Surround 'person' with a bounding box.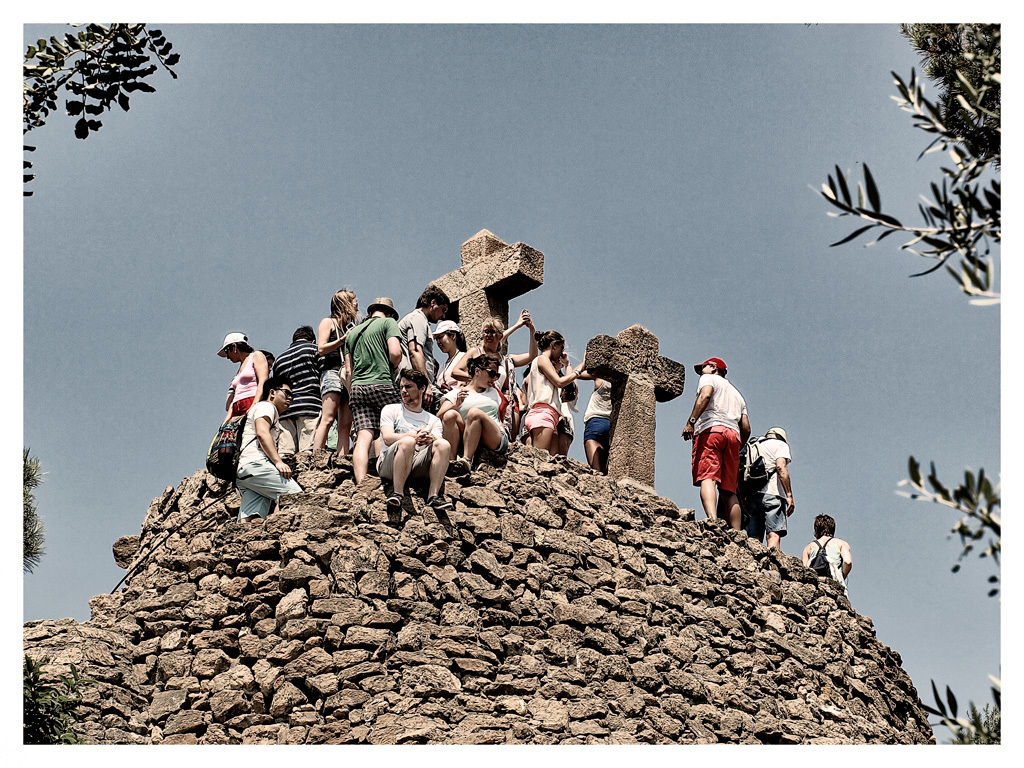
(left=798, top=506, right=854, bottom=588).
